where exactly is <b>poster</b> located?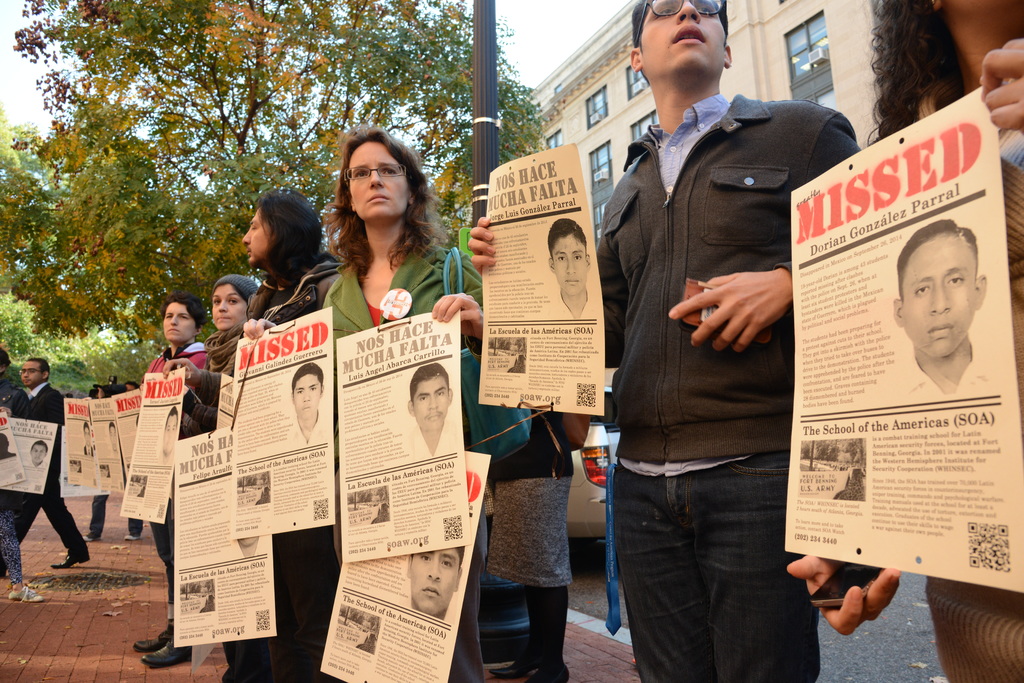
Its bounding box is <bbox>324, 449, 495, 682</bbox>.
